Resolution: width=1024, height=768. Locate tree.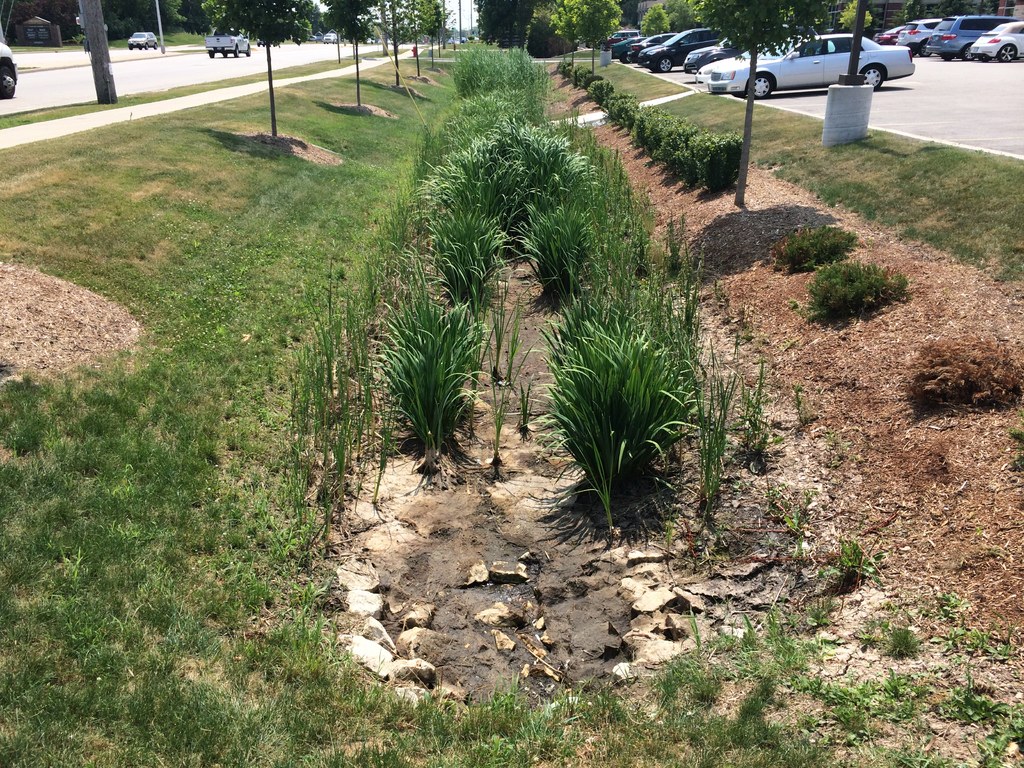
<region>572, 0, 623, 79</region>.
